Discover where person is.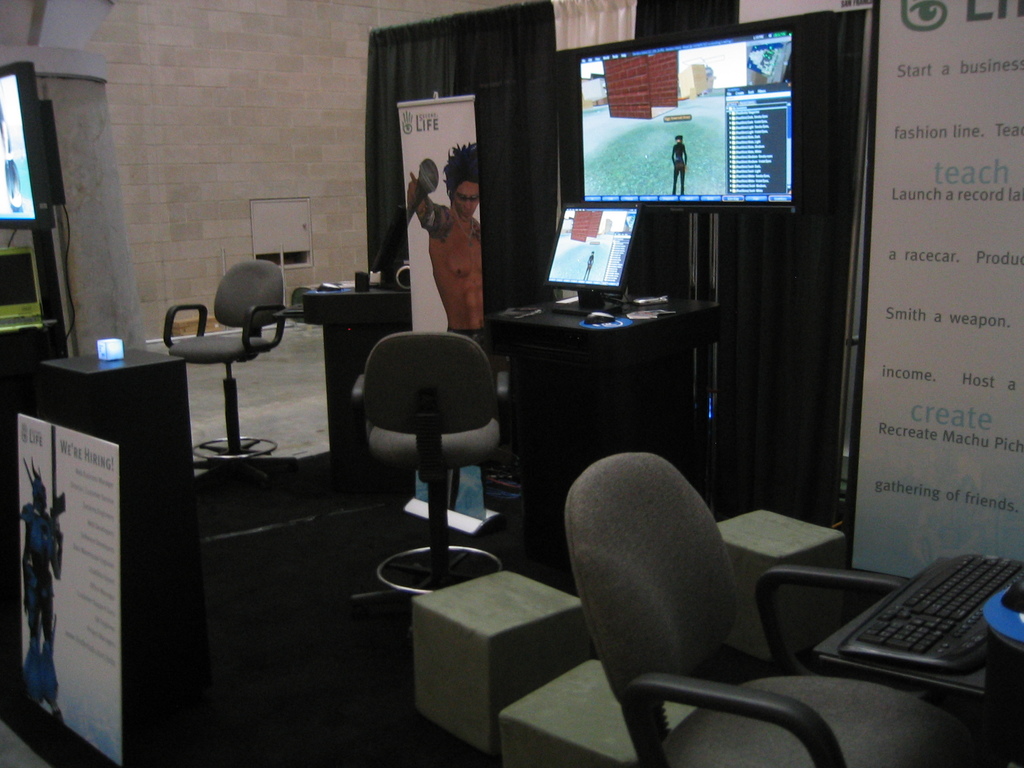
Discovered at BBox(20, 468, 73, 710).
